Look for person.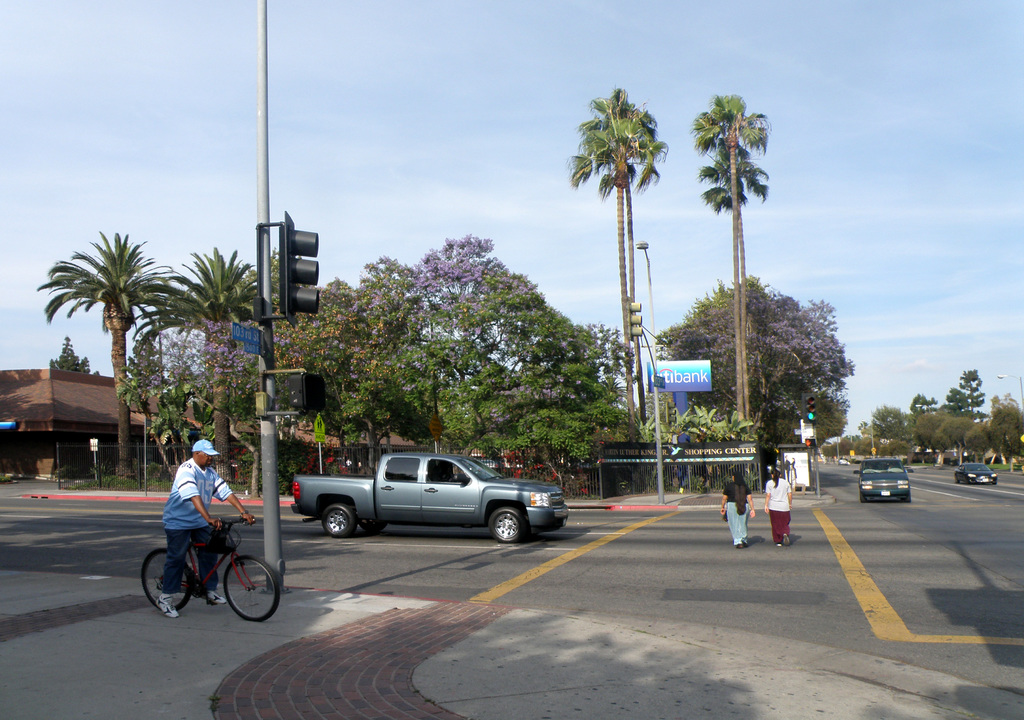
Found: 765/466/792/550.
